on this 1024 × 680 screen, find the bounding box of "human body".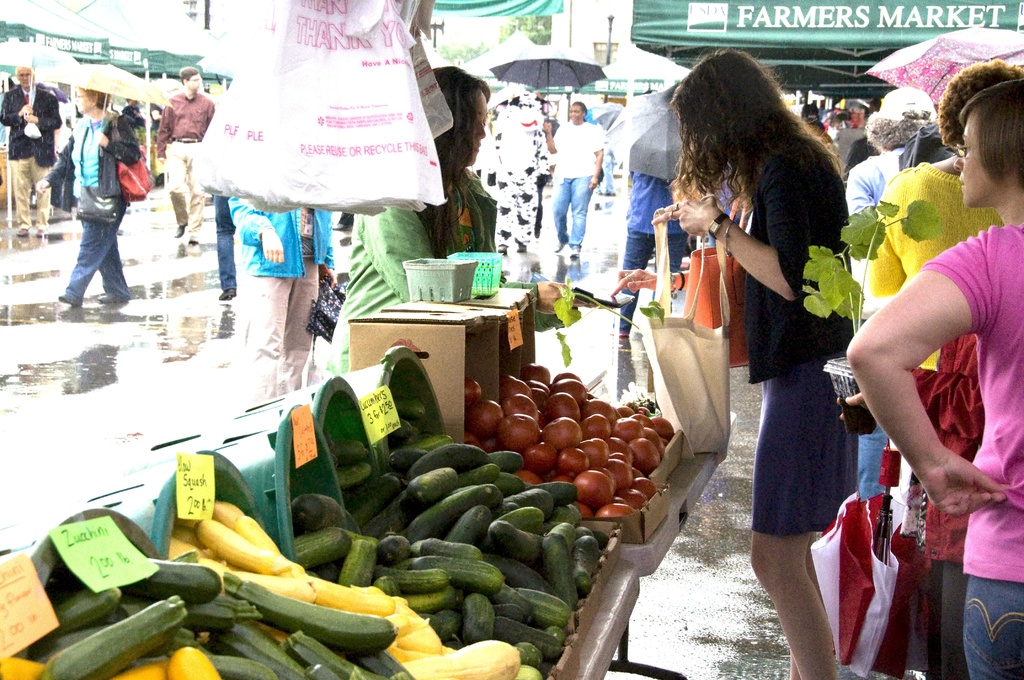
Bounding box: region(649, 39, 879, 542).
